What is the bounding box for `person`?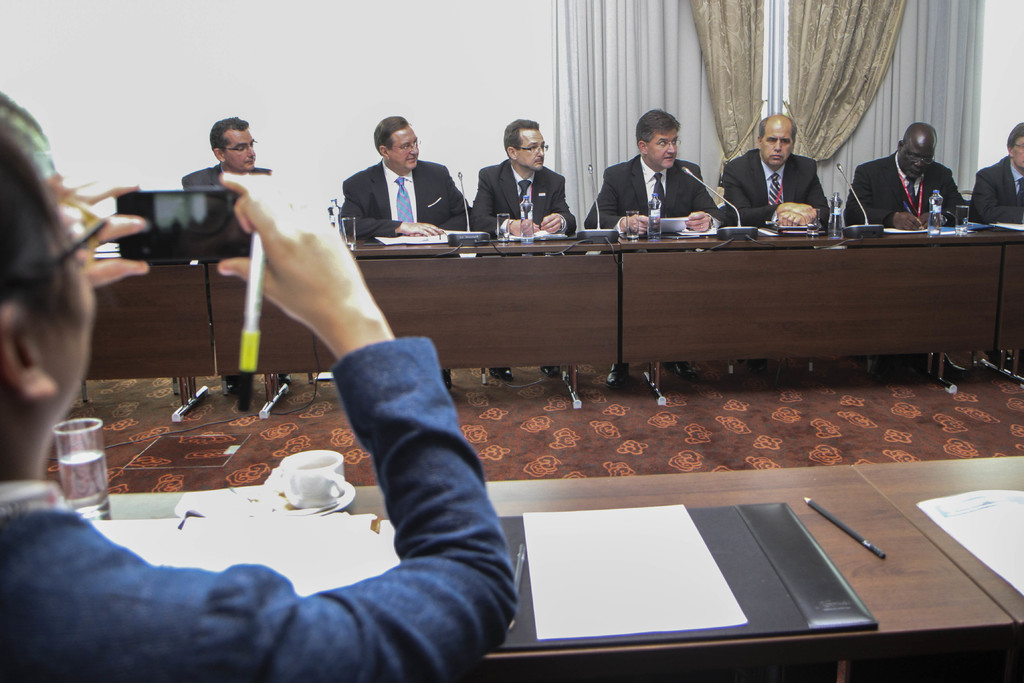
[184,114,275,185].
